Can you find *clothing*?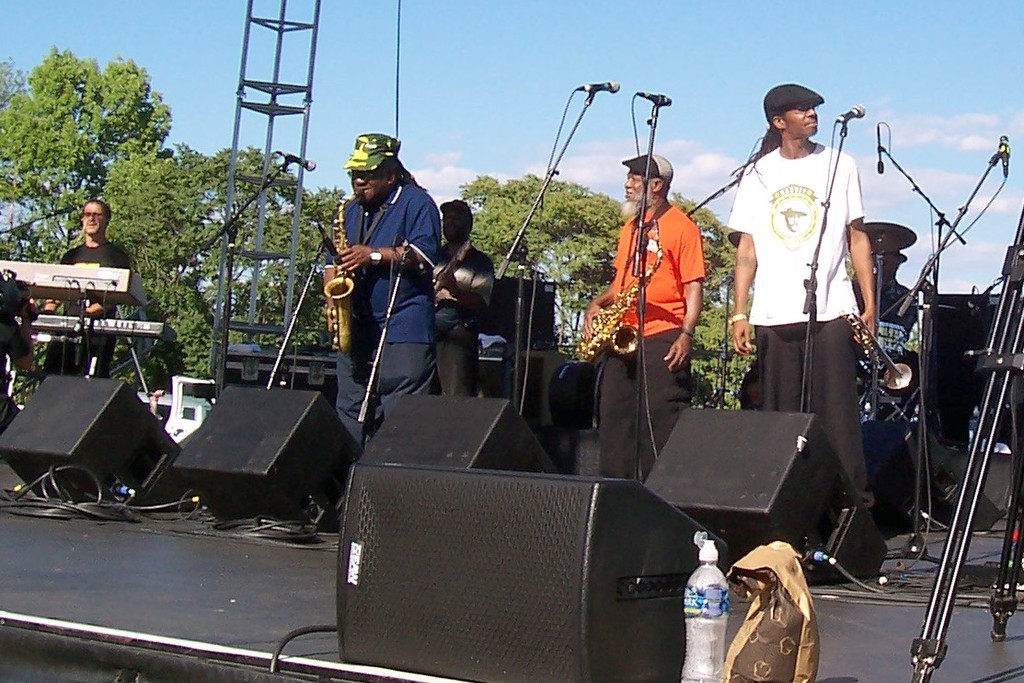
Yes, bounding box: region(430, 240, 497, 398).
